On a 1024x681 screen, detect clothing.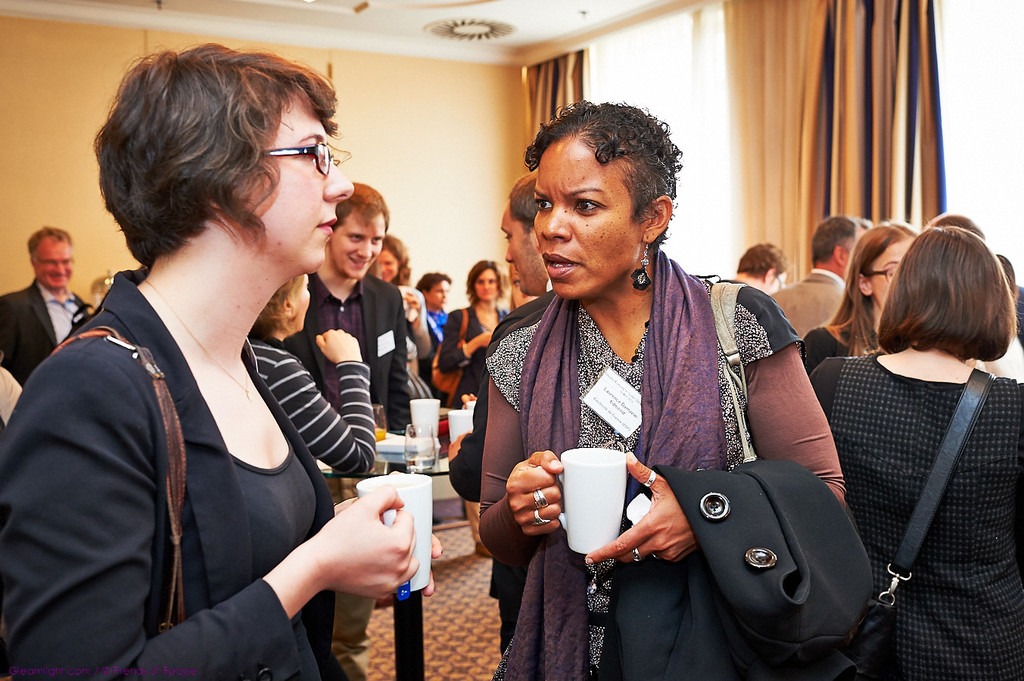
BBox(482, 246, 846, 680).
